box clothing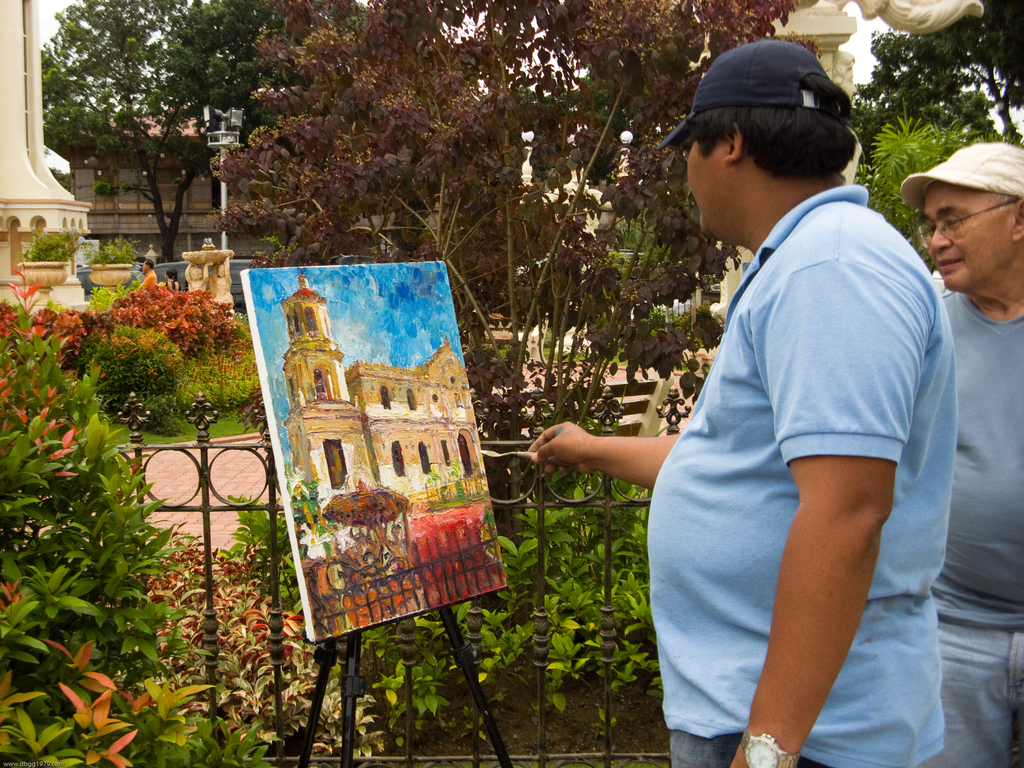
bbox=(638, 140, 958, 723)
